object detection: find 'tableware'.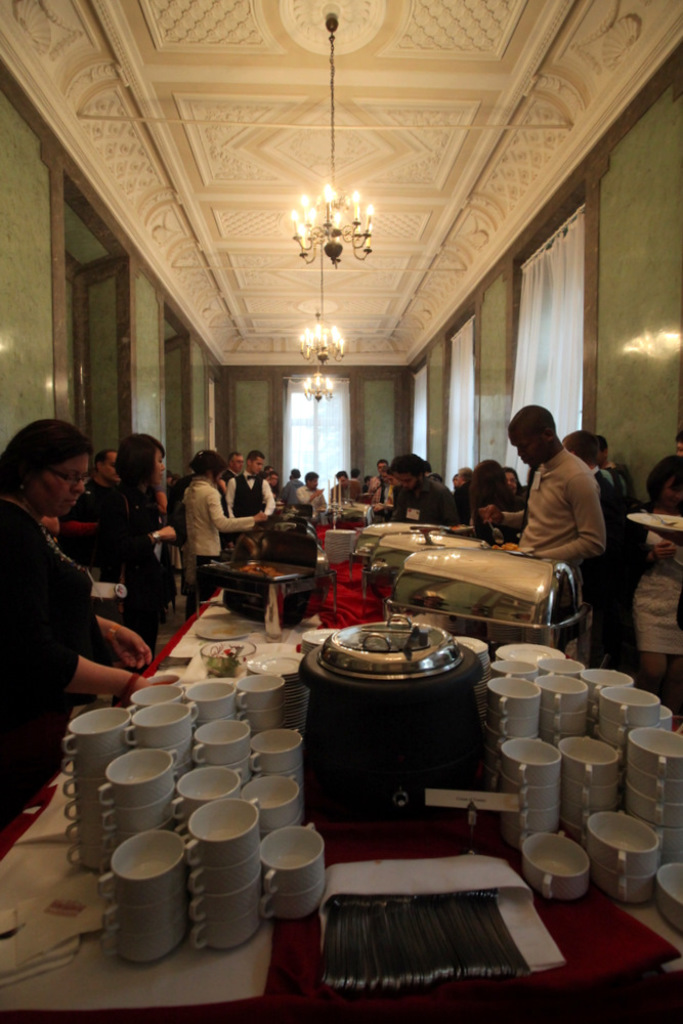
BBox(98, 829, 190, 967).
